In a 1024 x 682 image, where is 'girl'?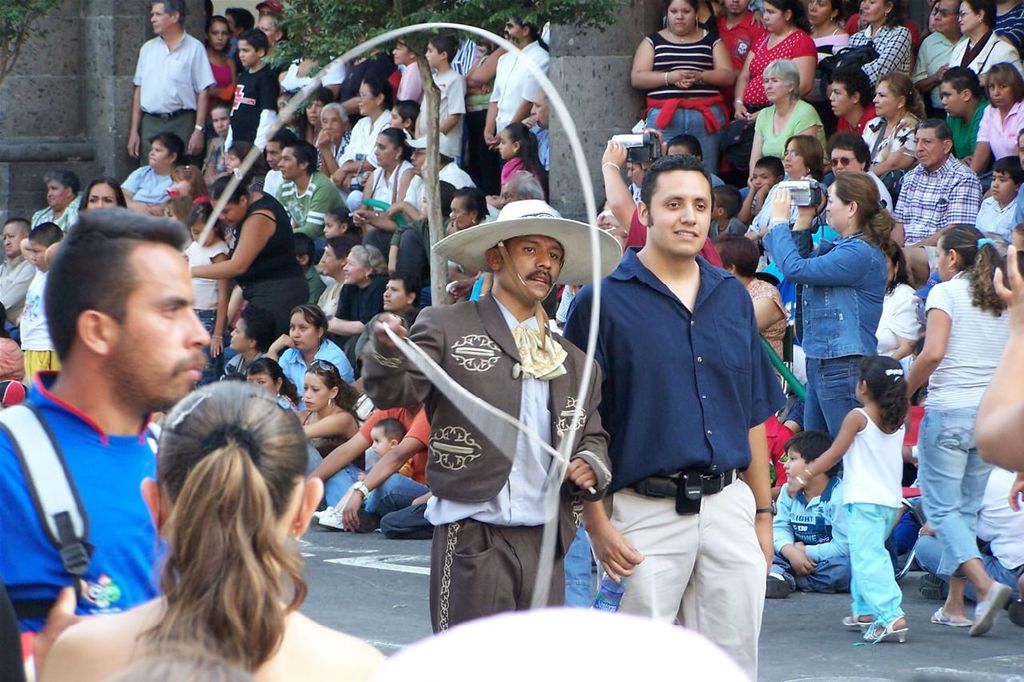
select_region(166, 162, 208, 203).
